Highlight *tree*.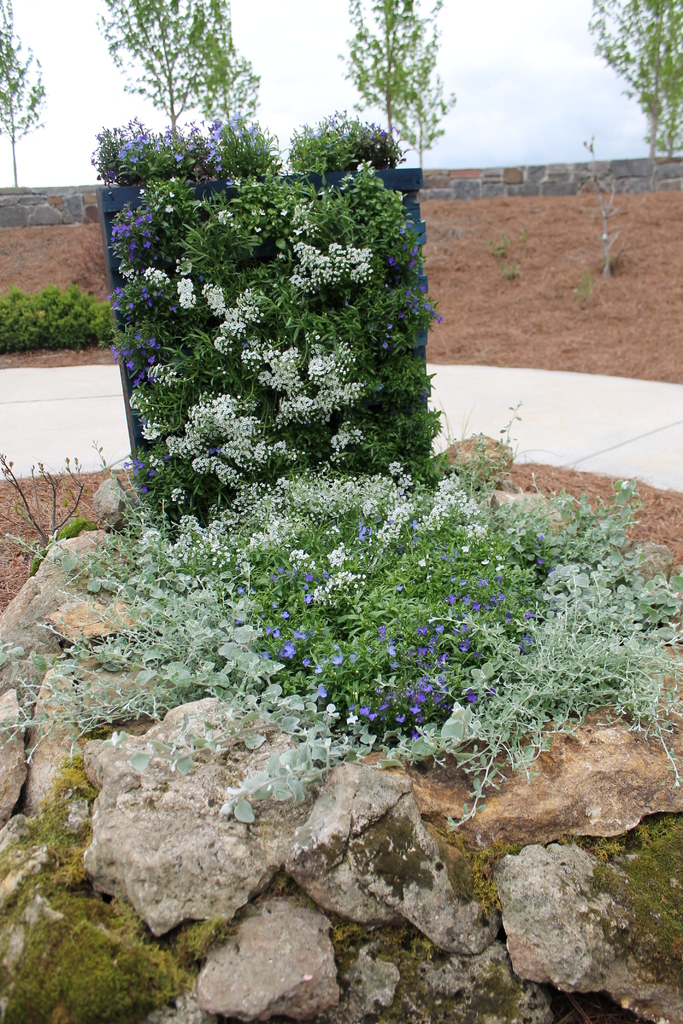
Highlighted region: BBox(594, 0, 682, 164).
